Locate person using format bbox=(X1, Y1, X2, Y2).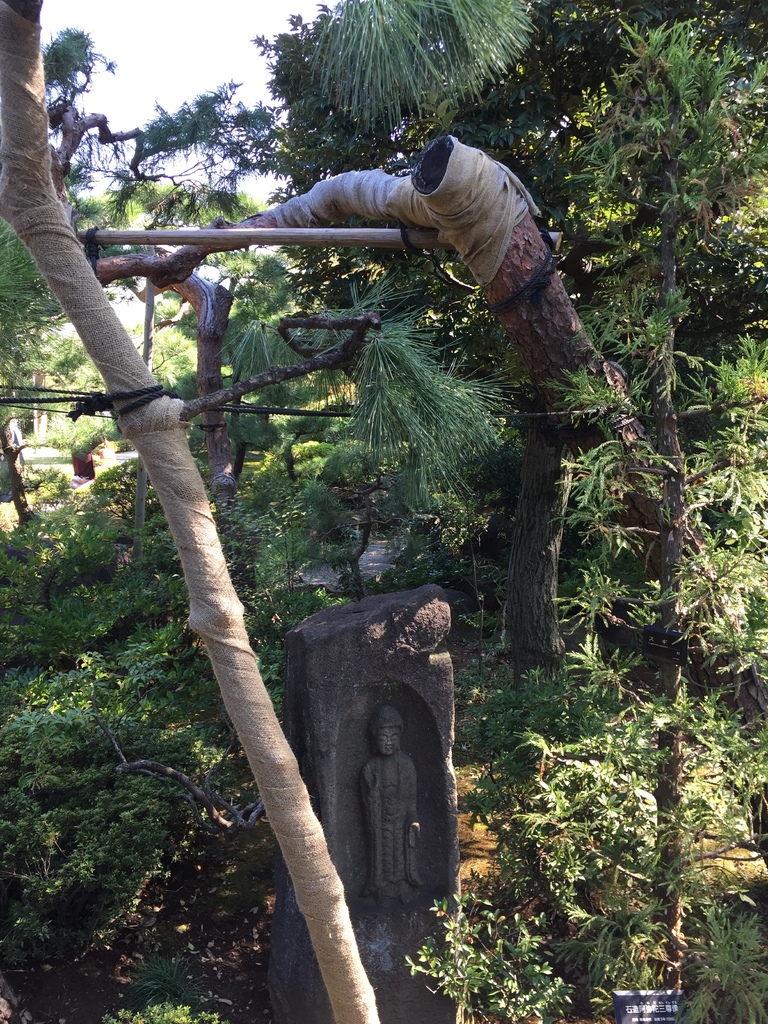
bbox=(361, 706, 422, 909).
